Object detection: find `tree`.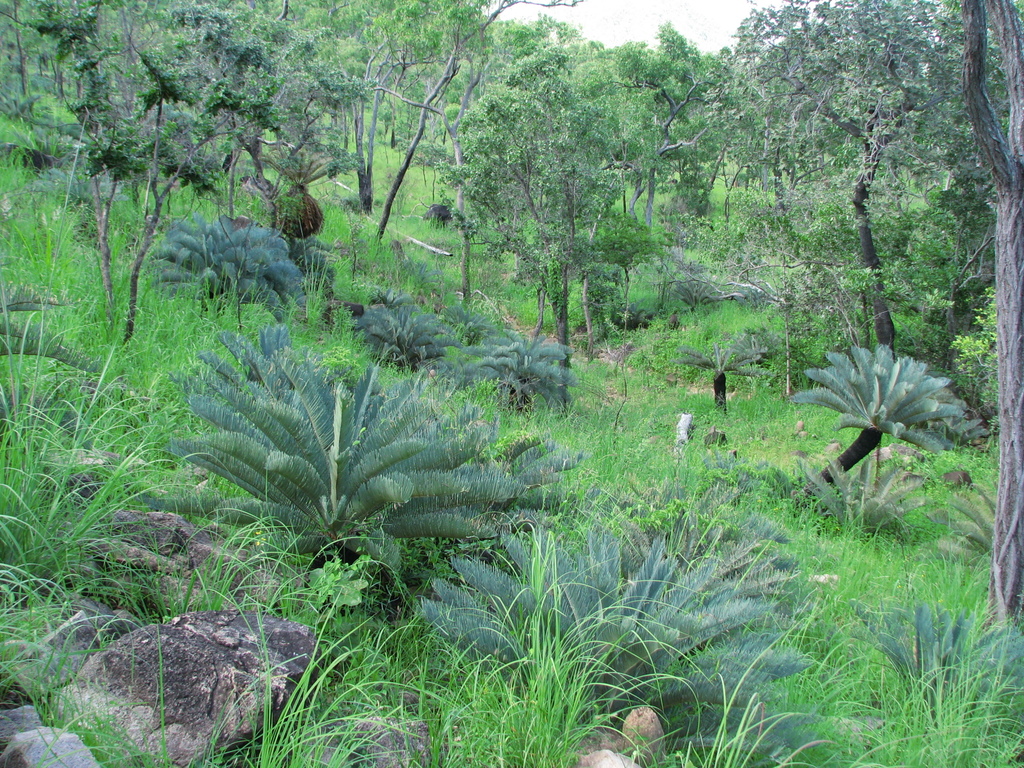
box=[25, 0, 477, 246].
